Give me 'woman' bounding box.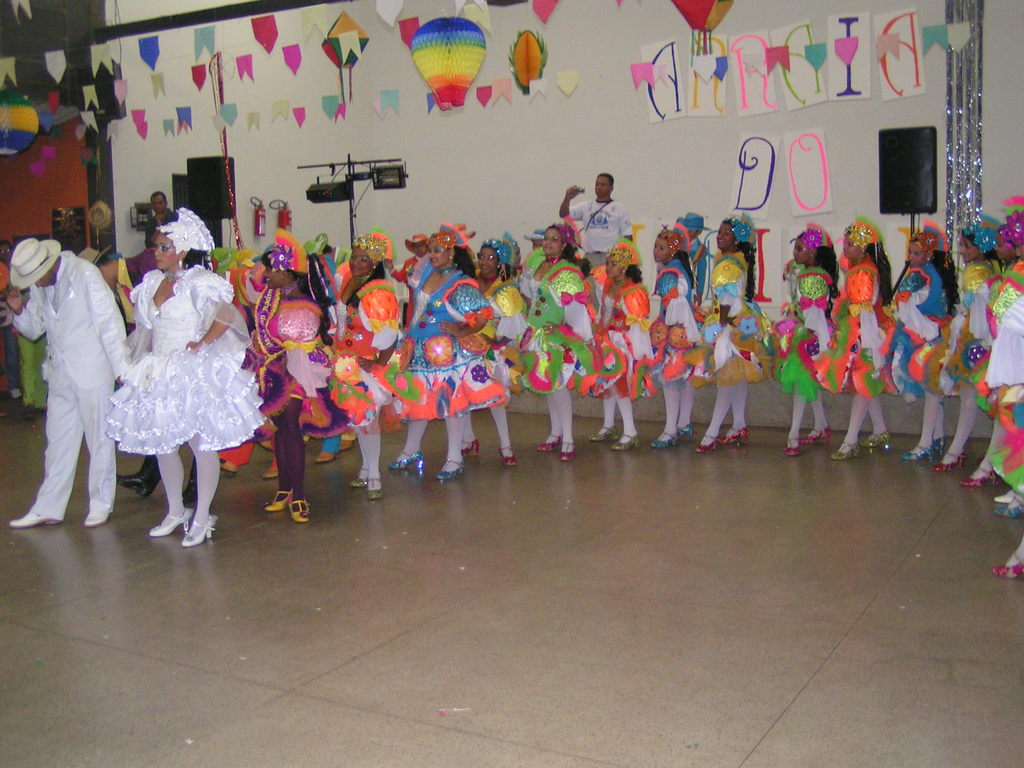
[left=456, top=230, right=525, bottom=464].
